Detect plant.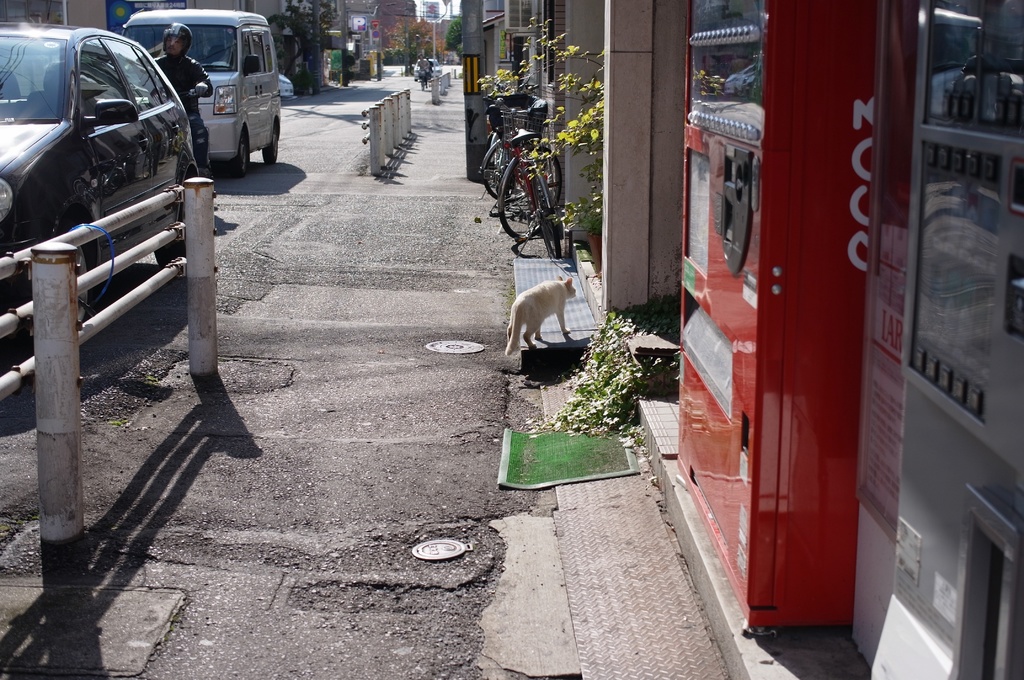
Detected at bbox=[688, 70, 728, 100].
